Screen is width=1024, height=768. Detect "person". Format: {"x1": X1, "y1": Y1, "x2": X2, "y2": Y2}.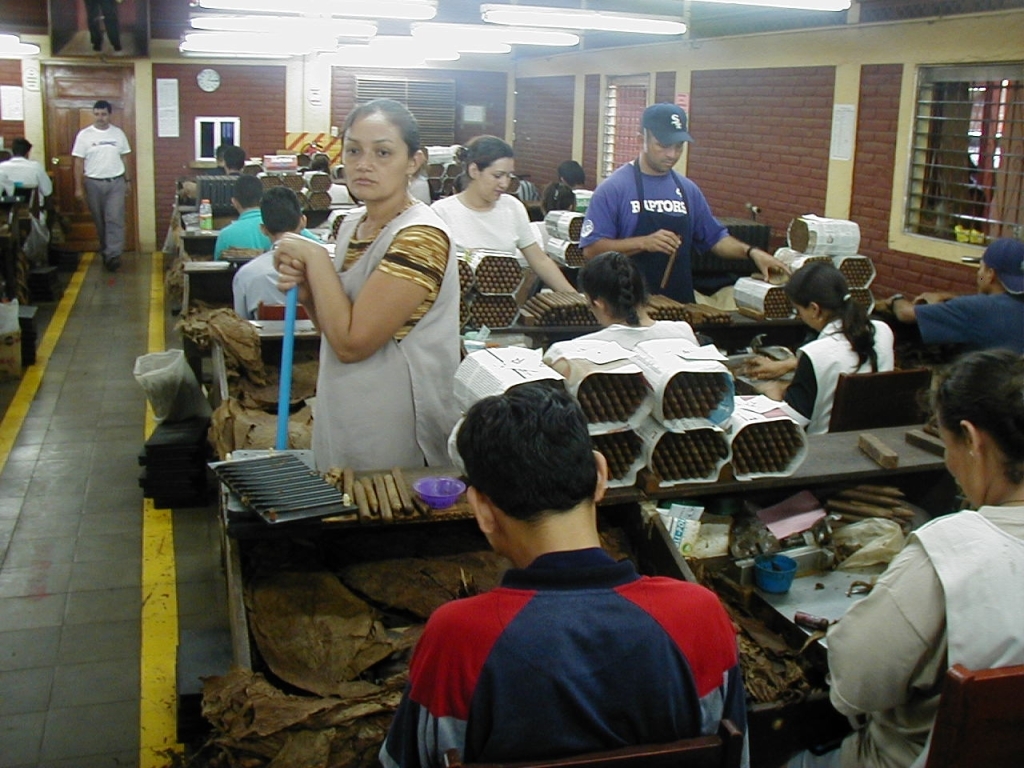
{"x1": 72, "y1": 100, "x2": 133, "y2": 274}.
